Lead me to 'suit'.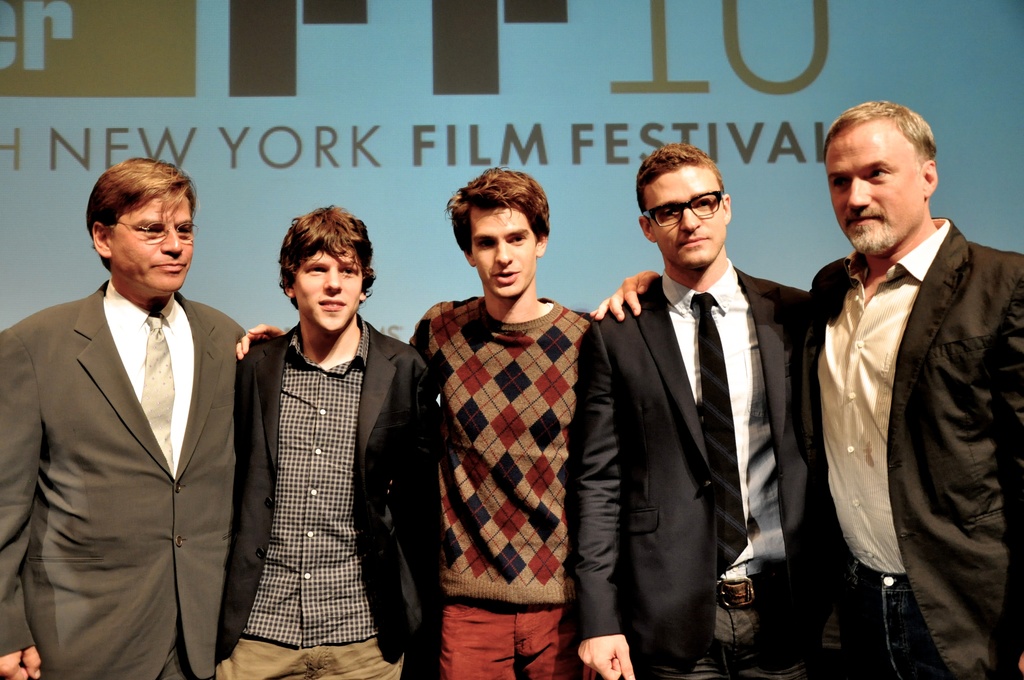
Lead to x1=563 y1=257 x2=812 y2=679.
